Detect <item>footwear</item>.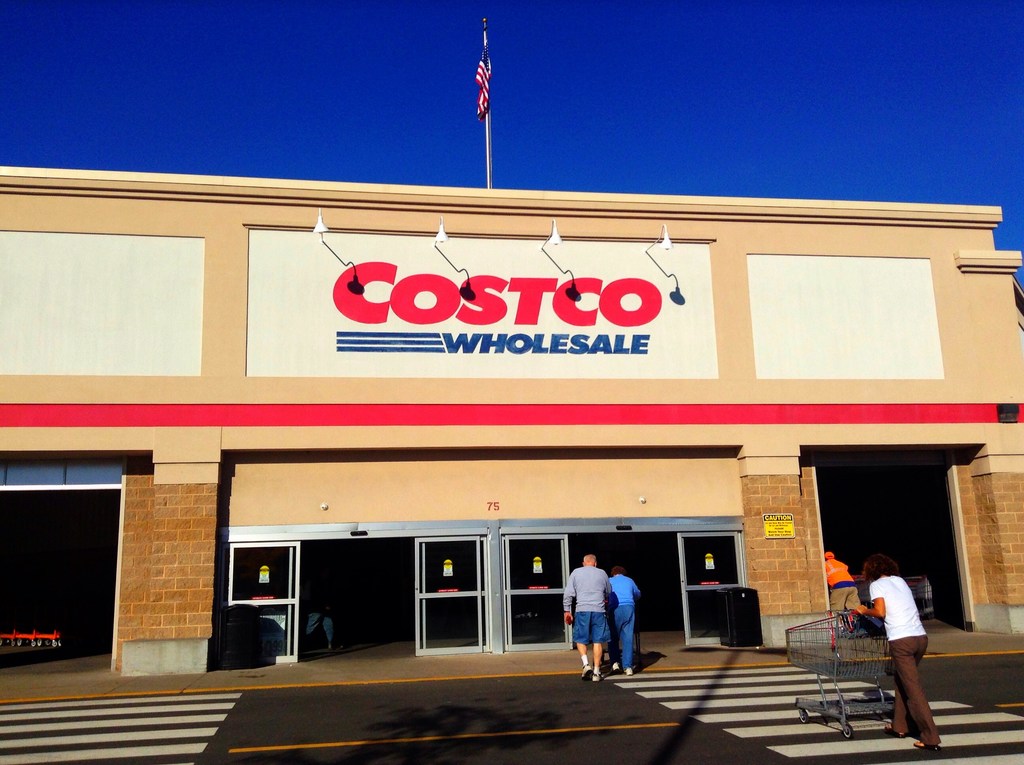
Detected at left=595, top=672, right=598, bottom=684.
